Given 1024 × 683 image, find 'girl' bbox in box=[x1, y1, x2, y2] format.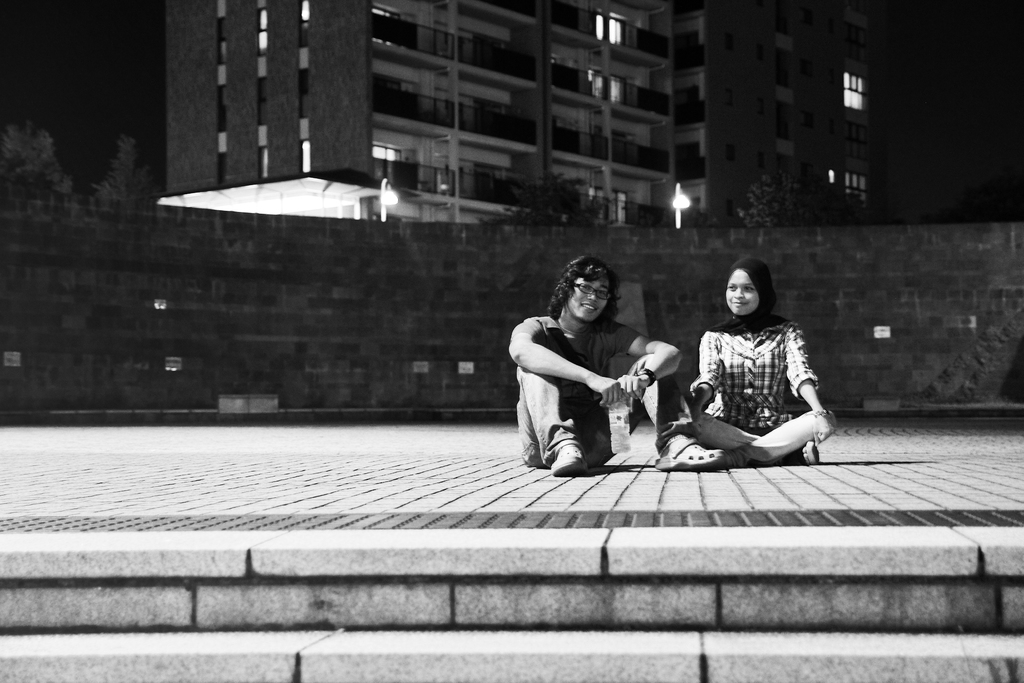
box=[687, 254, 837, 465].
